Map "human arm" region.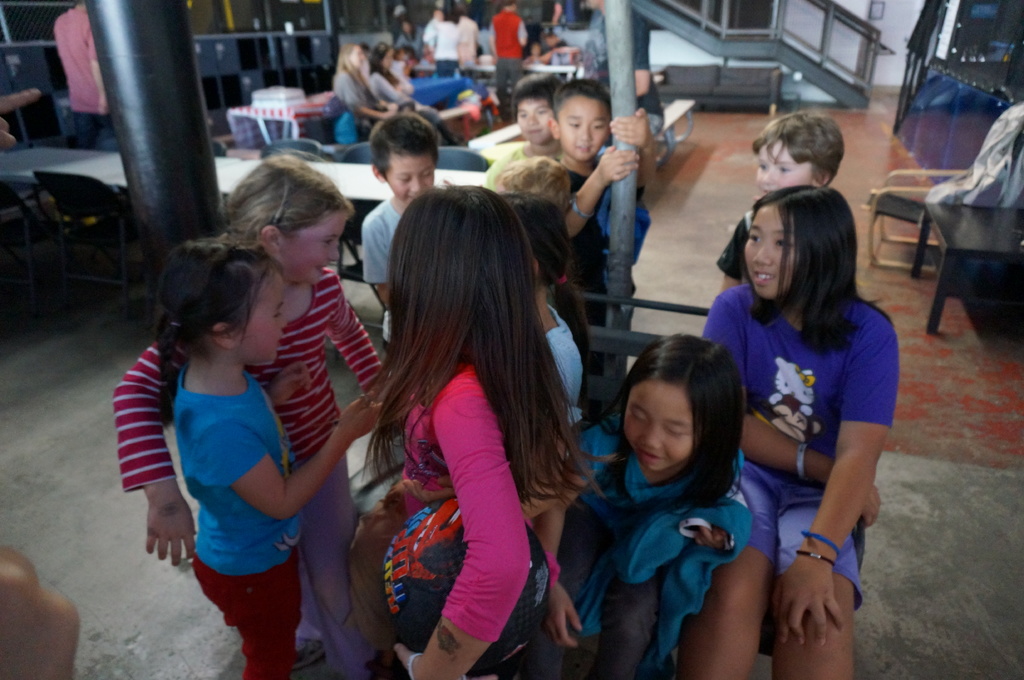
Mapped to bbox=(673, 492, 768, 563).
